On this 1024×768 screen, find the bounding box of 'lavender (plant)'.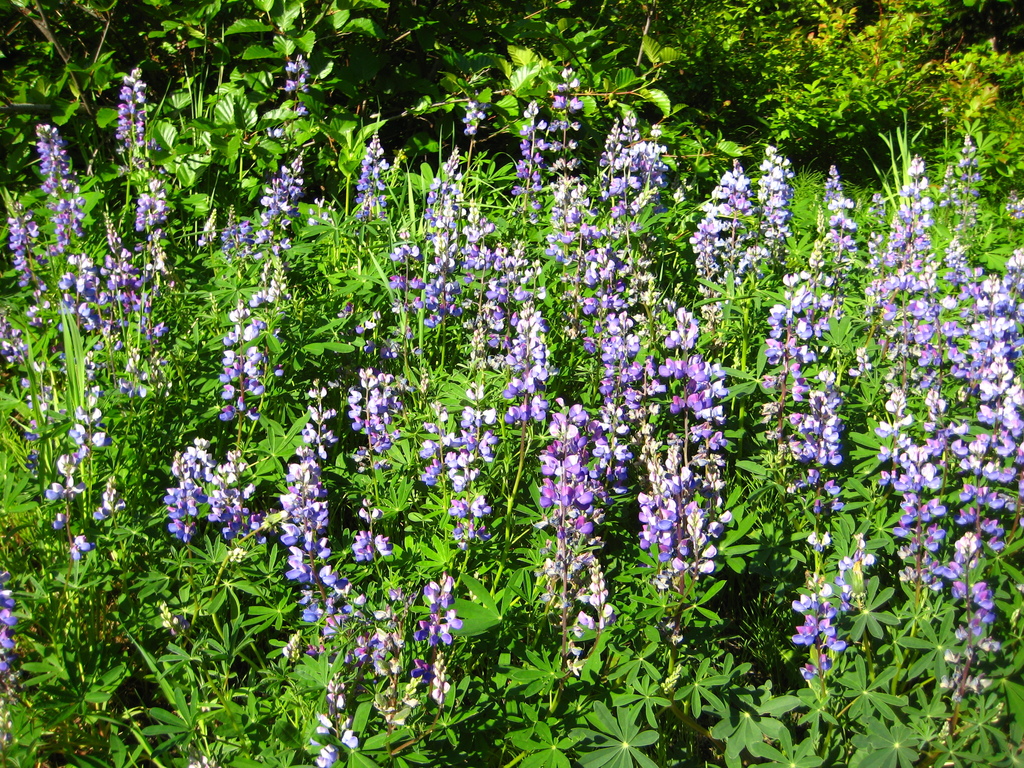
Bounding box: box=[68, 531, 95, 563].
